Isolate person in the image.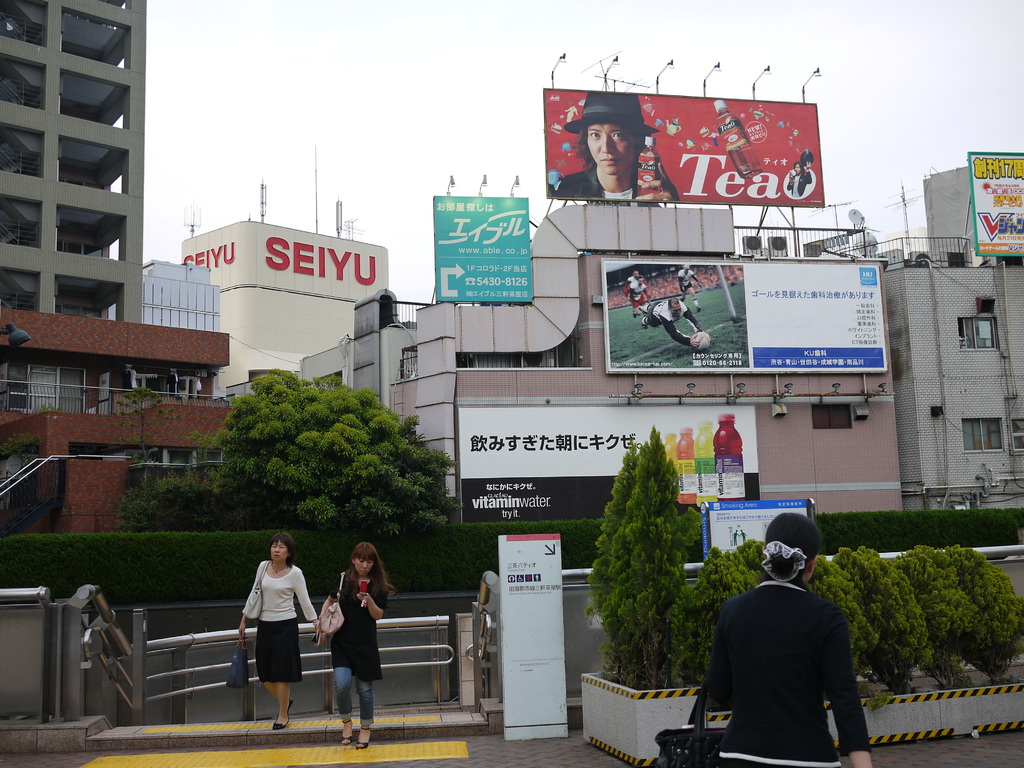
Isolated region: crop(551, 90, 684, 207).
